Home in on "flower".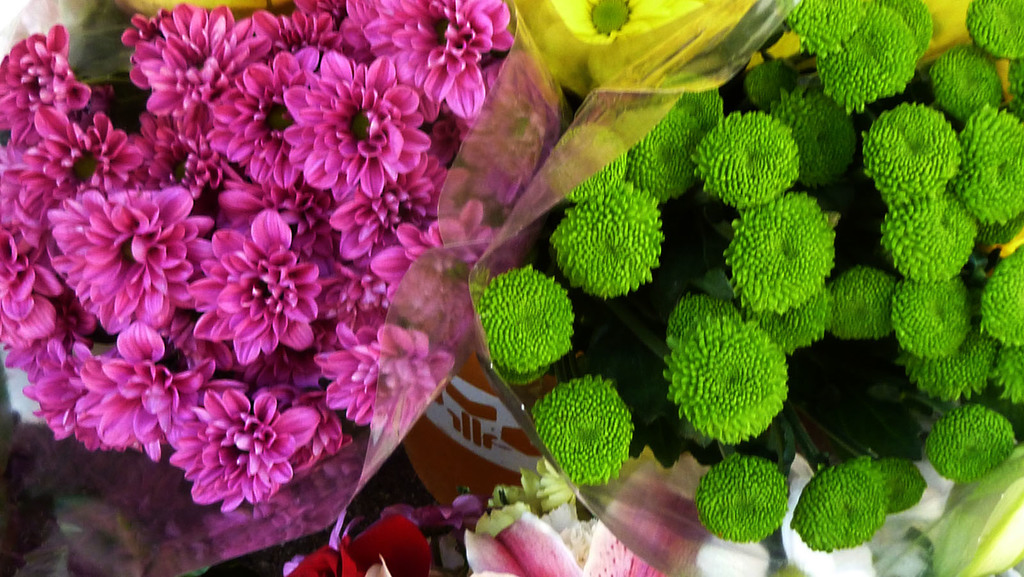
Homed in at (x1=675, y1=289, x2=794, y2=444).
